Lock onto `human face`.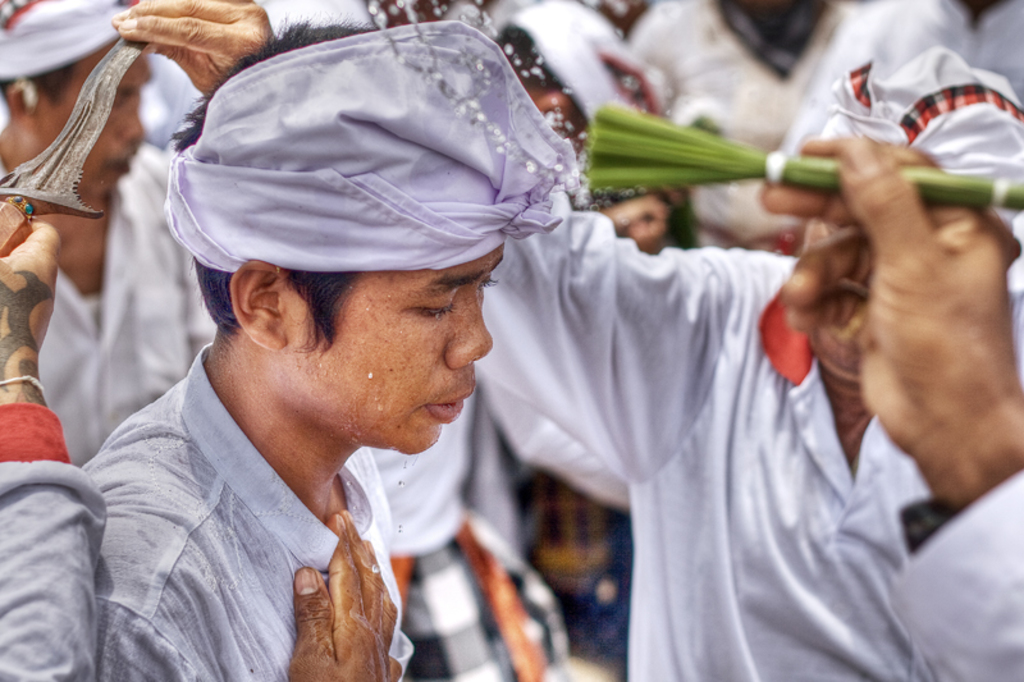
Locked: <region>35, 31, 154, 201</region>.
